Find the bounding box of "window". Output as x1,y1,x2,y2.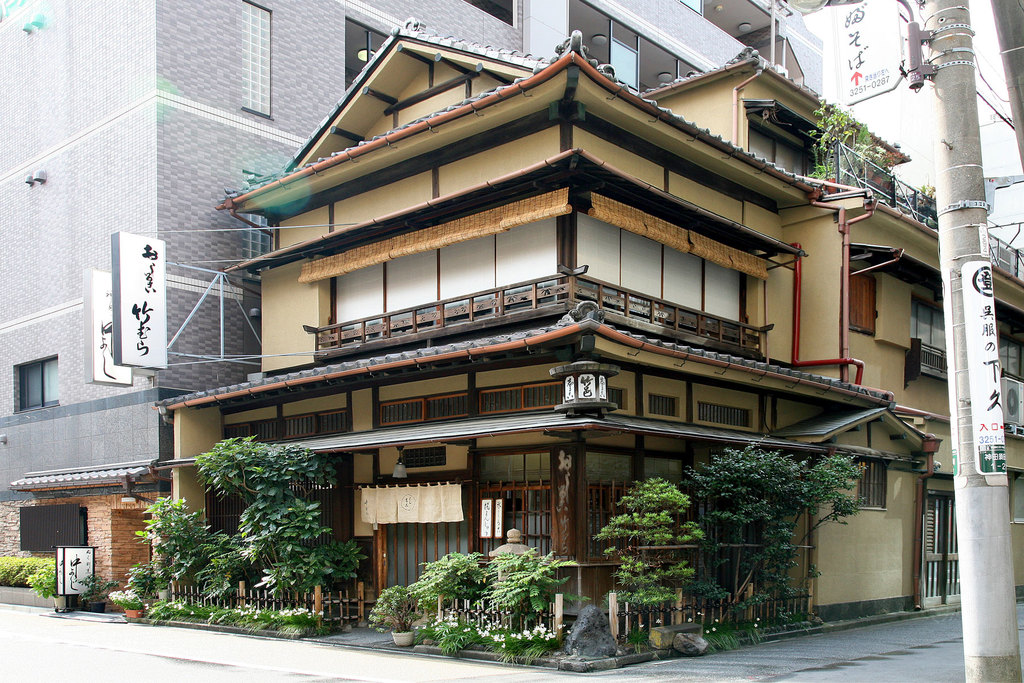
9,356,58,411.
